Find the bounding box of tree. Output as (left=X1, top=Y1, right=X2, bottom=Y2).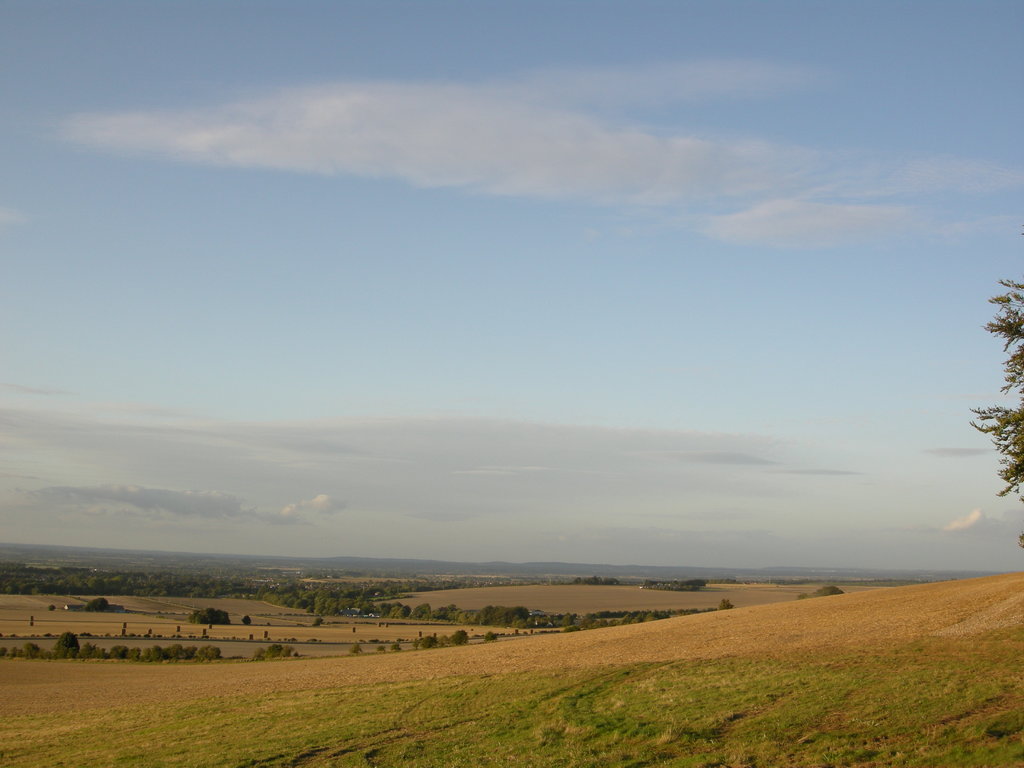
(left=810, top=586, right=838, bottom=596).
